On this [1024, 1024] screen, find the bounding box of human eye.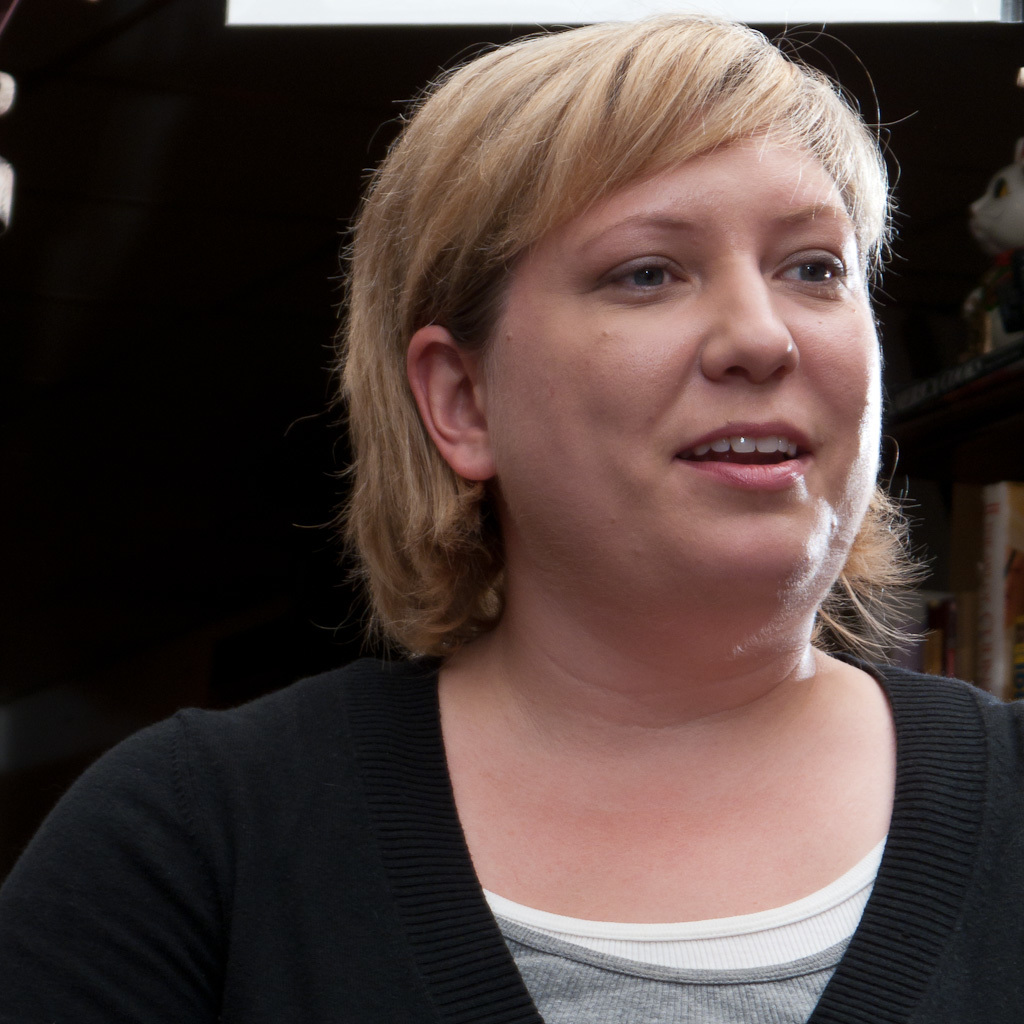
Bounding box: locate(584, 229, 737, 310).
